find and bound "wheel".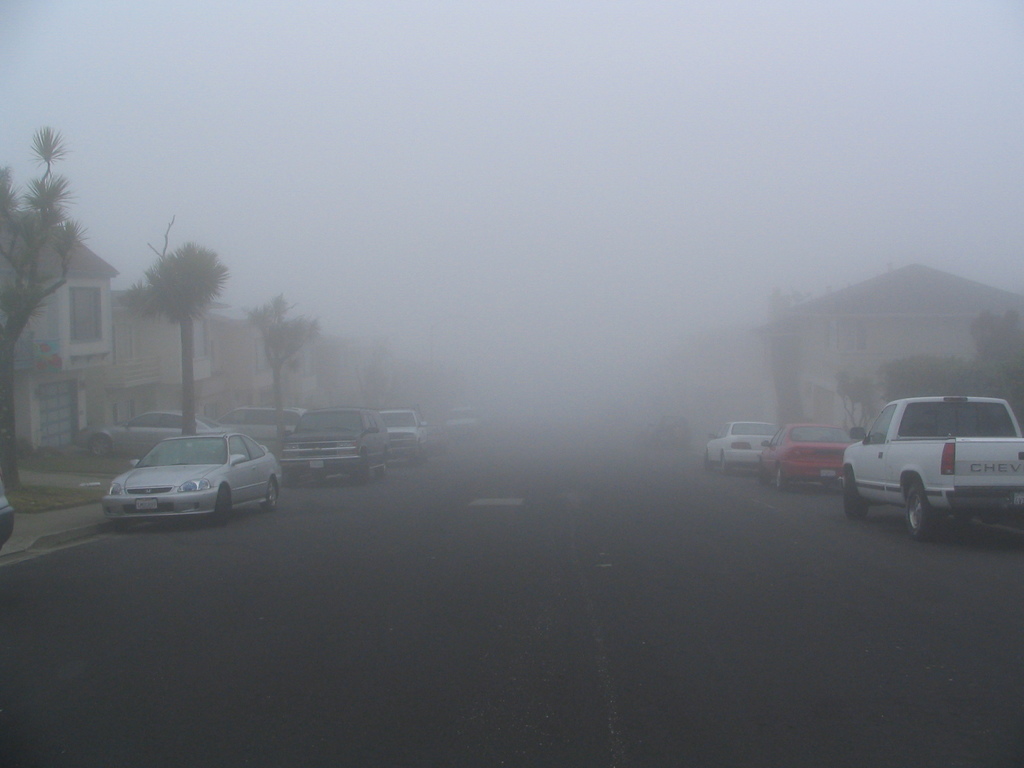
Bound: x1=217, y1=488, x2=228, y2=524.
